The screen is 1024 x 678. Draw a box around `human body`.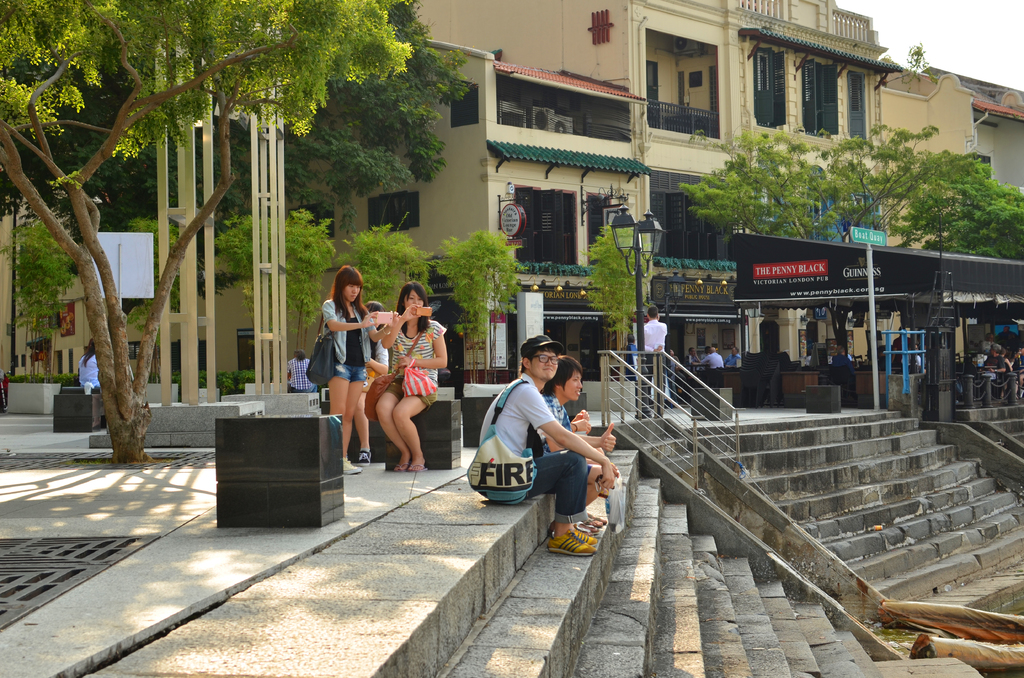
l=891, t=323, r=918, b=369.
